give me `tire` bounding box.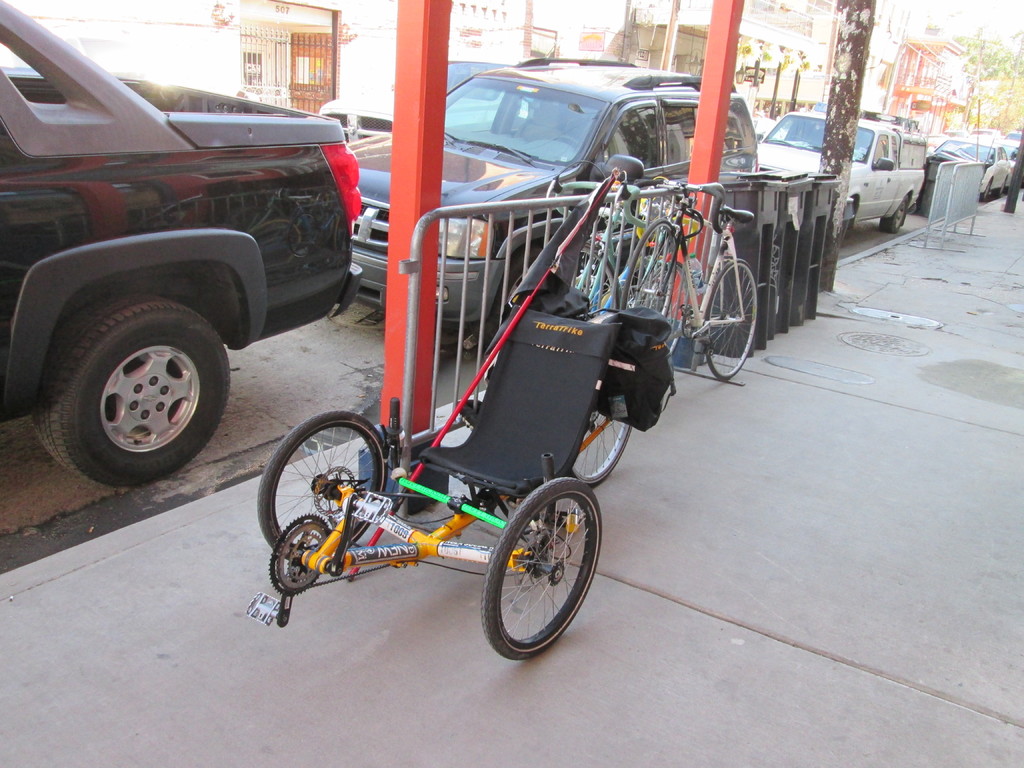
828:198:853:245.
